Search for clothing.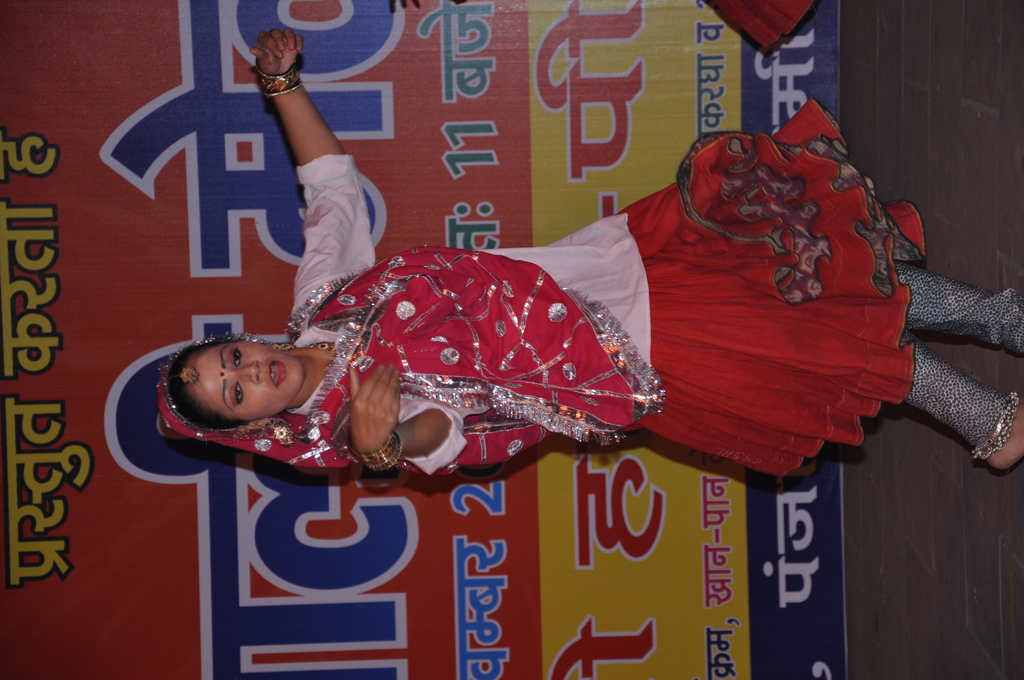
Found at <region>156, 98, 1023, 476</region>.
